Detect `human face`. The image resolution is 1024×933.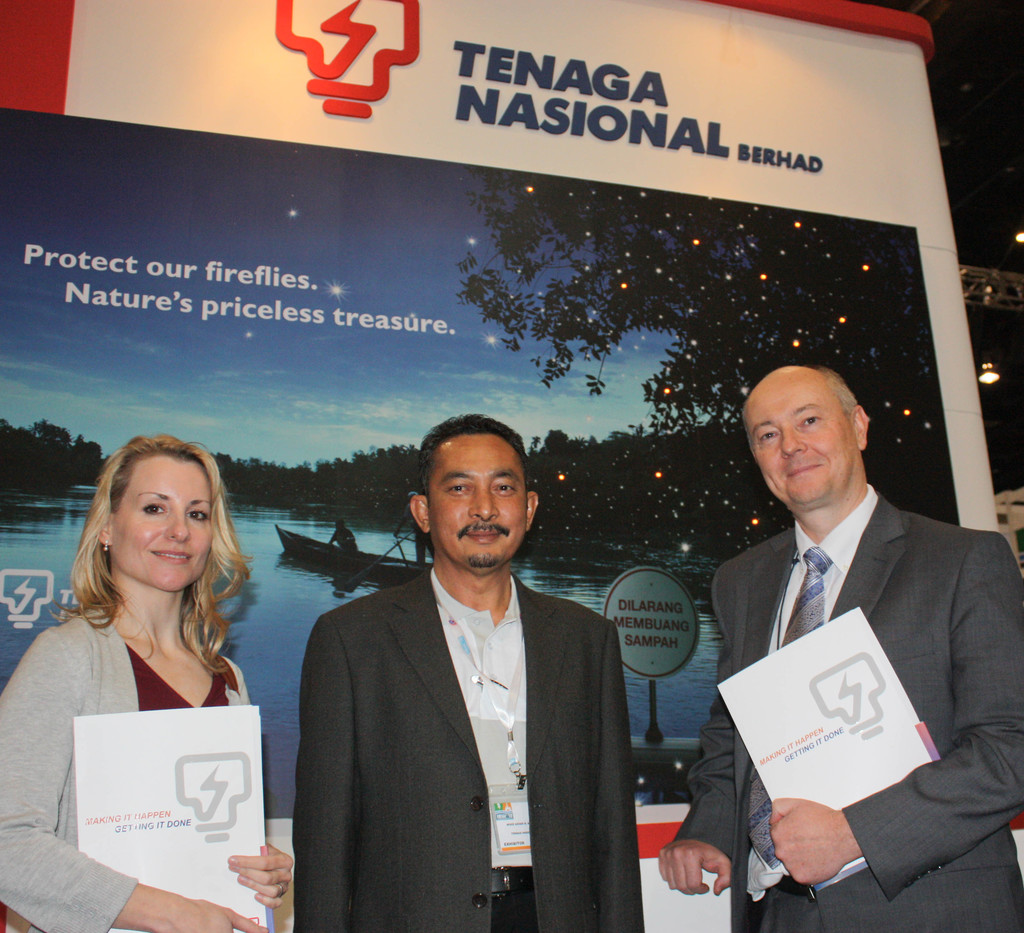
<box>431,439,524,573</box>.
